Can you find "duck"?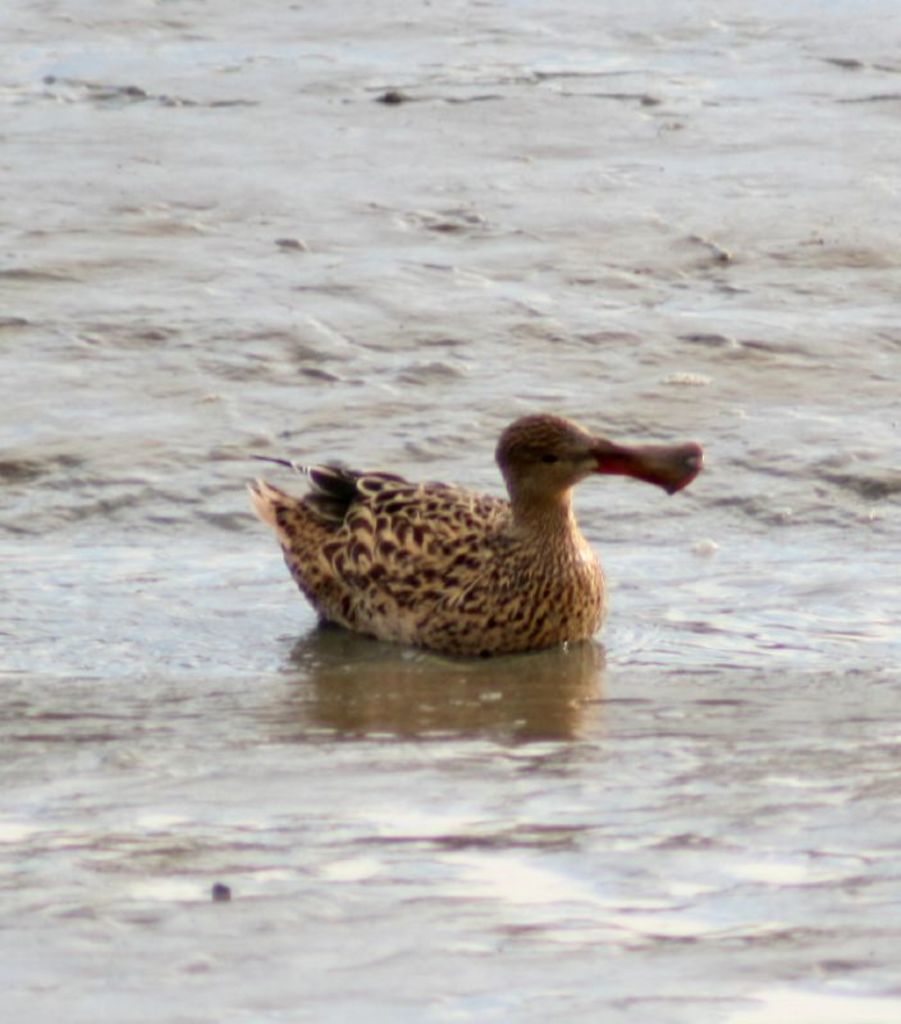
Yes, bounding box: (x1=244, y1=408, x2=709, y2=666).
